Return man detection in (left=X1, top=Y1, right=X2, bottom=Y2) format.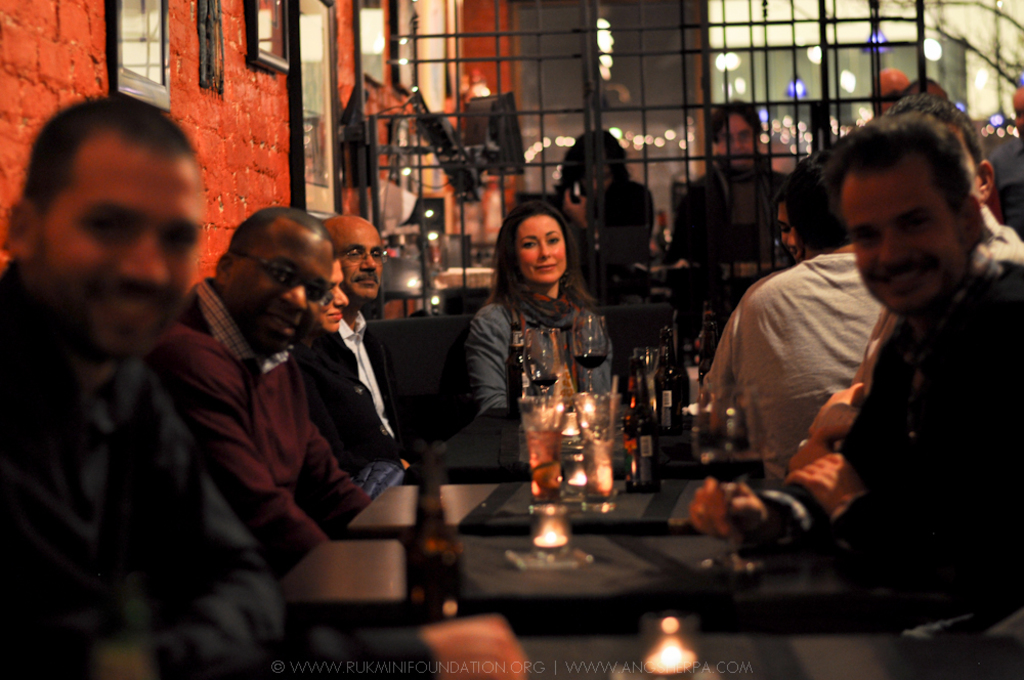
(left=682, top=97, right=793, bottom=339).
